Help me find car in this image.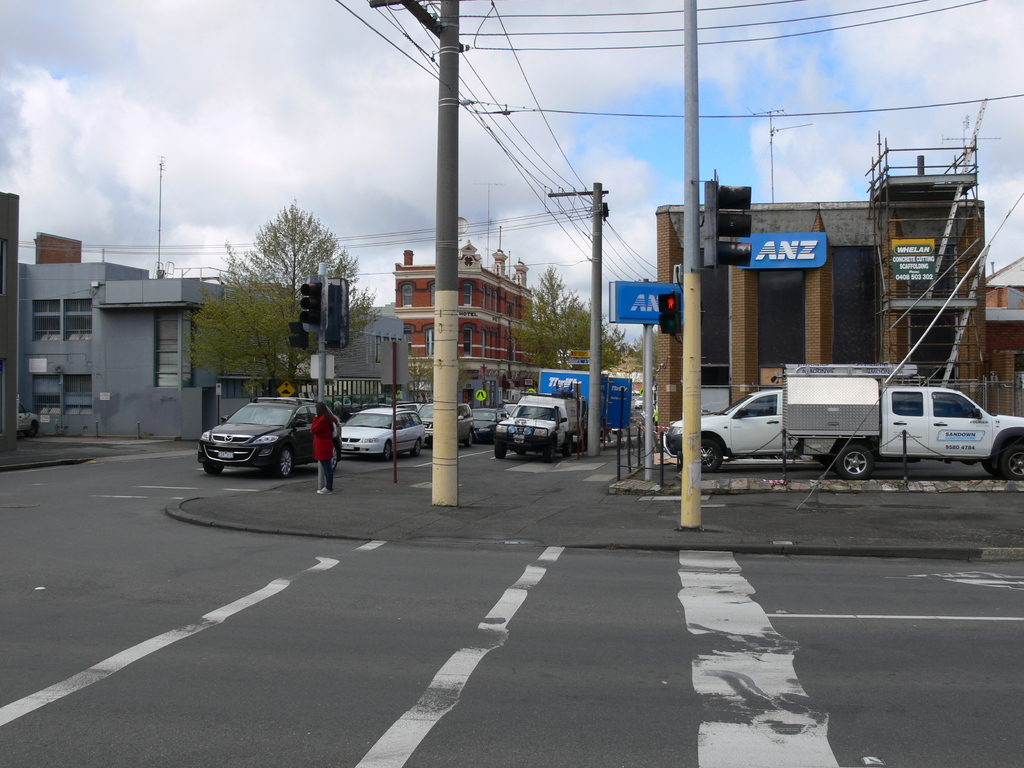
Found it: (199, 388, 341, 477).
